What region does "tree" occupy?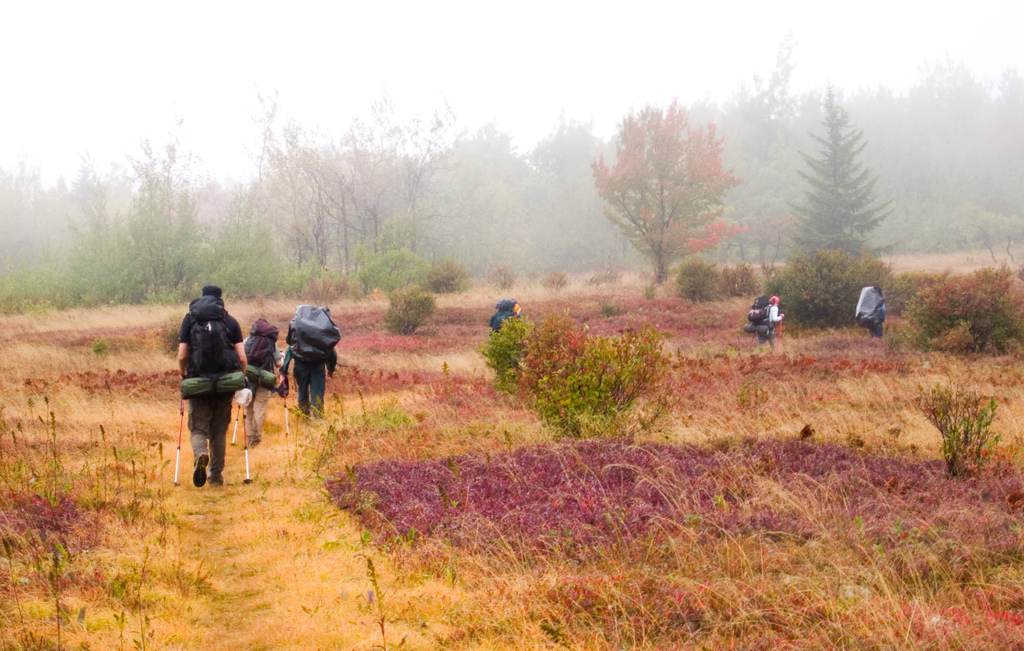
x1=594, y1=99, x2=760, y2=295.
